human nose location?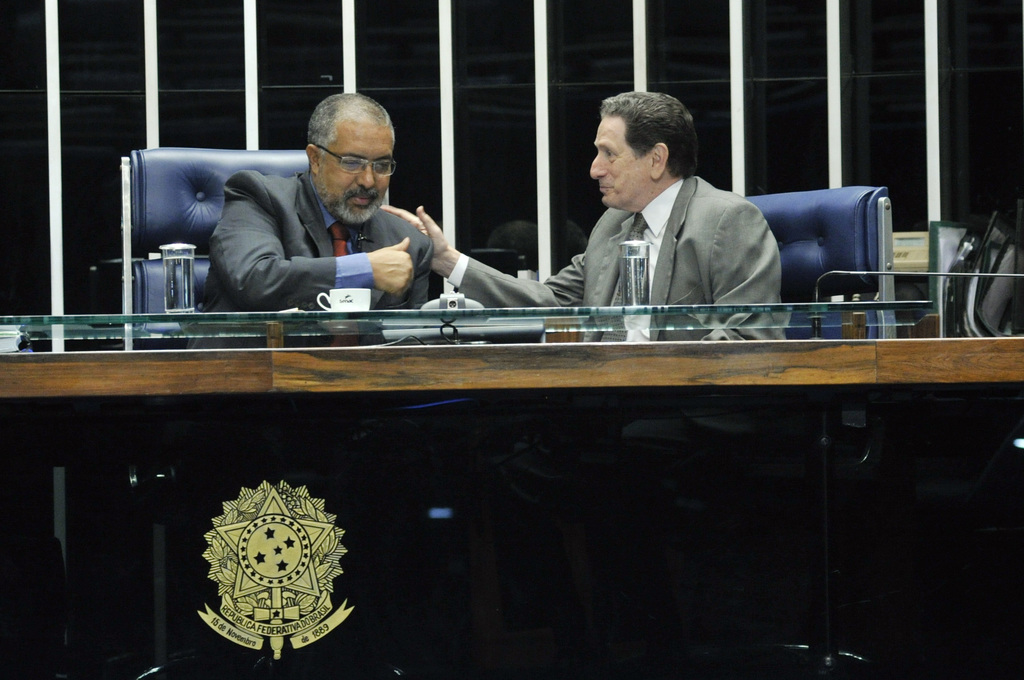
586 154 607 182
